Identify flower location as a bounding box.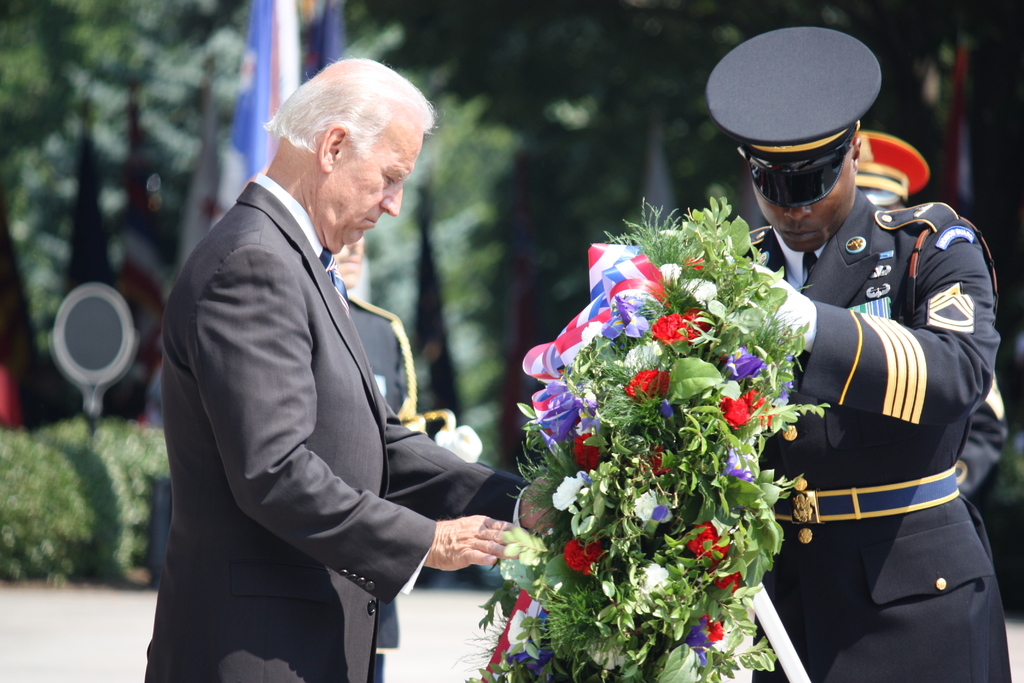
[601,318,625,340].
